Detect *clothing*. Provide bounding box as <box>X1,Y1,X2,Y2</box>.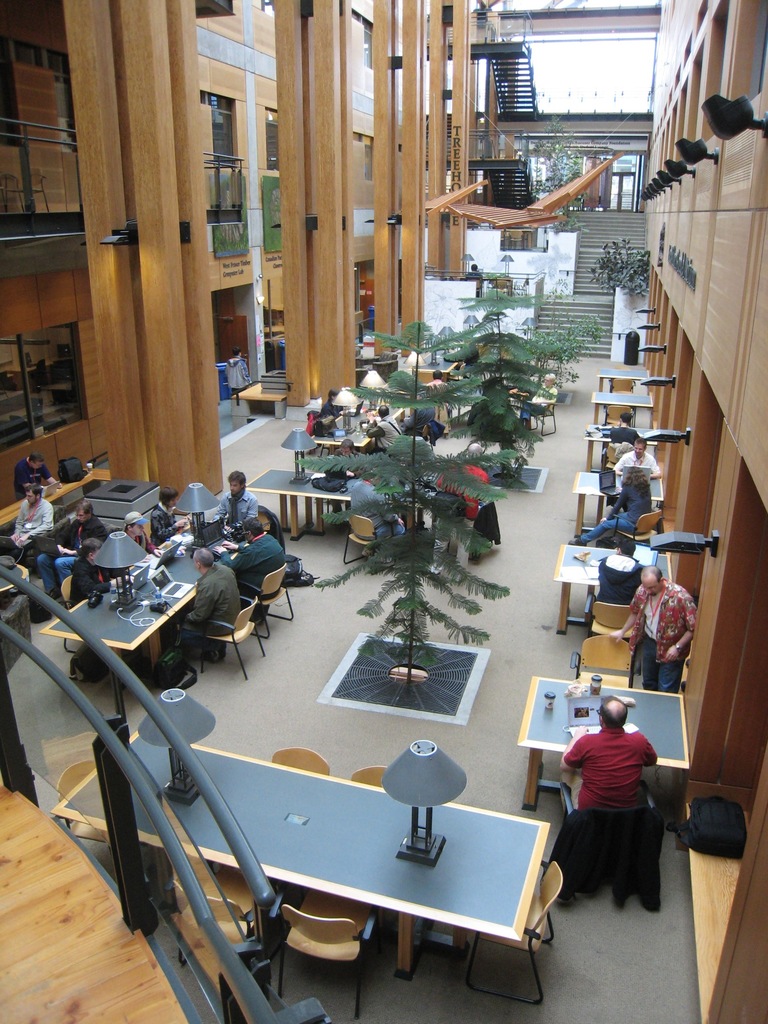
<box>613,451,655,465</box>.
